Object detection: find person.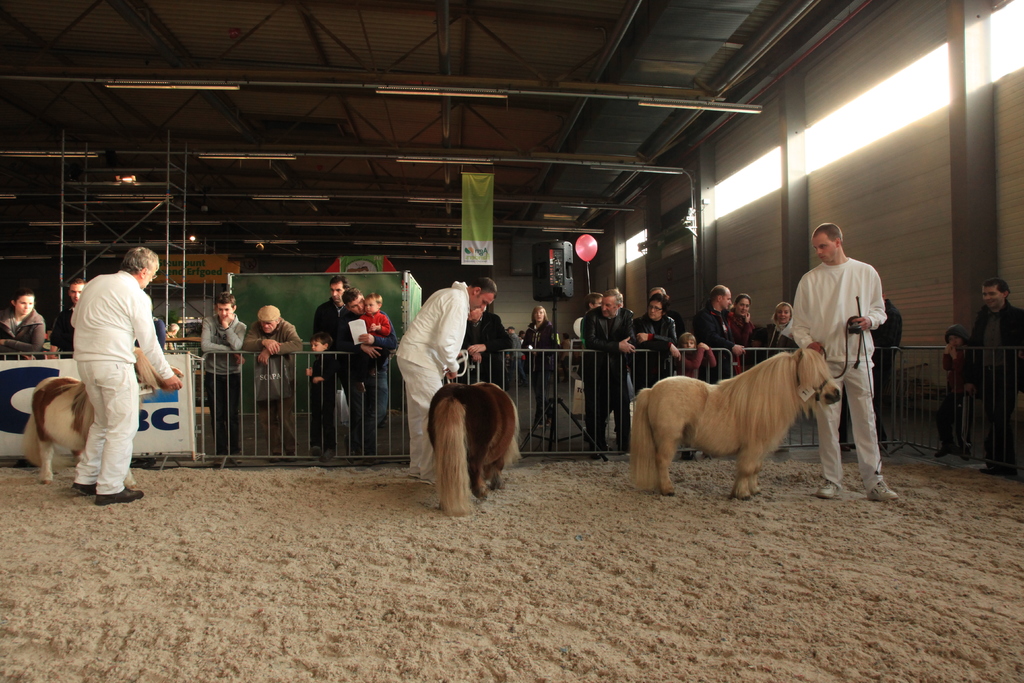
<region>521, 306, 554, 425</region>.
